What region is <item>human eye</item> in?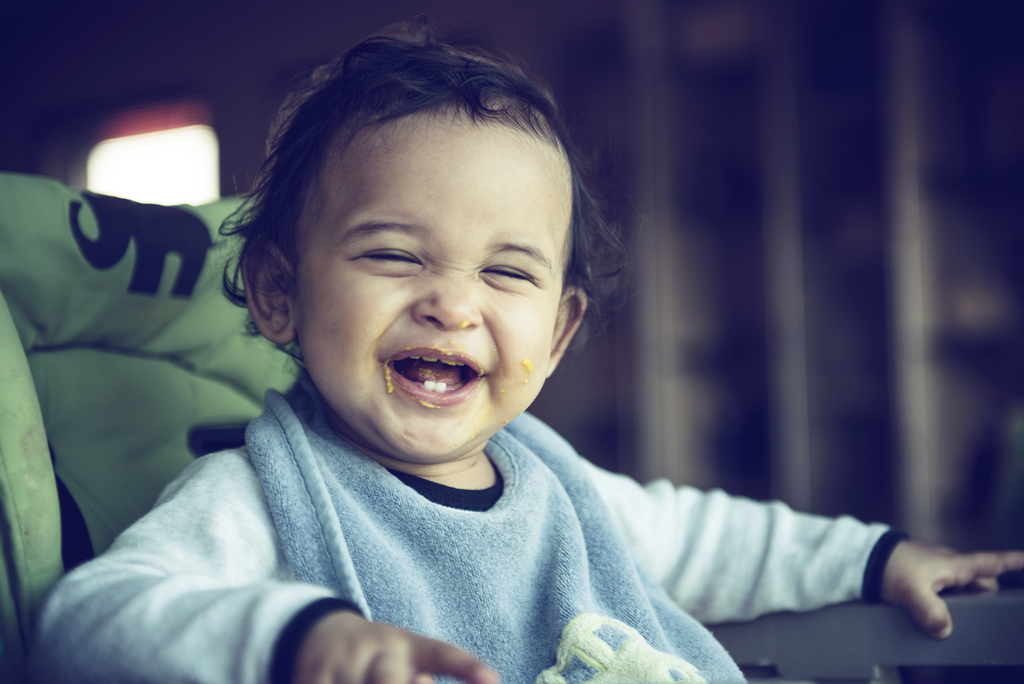
477/260/536/283.
